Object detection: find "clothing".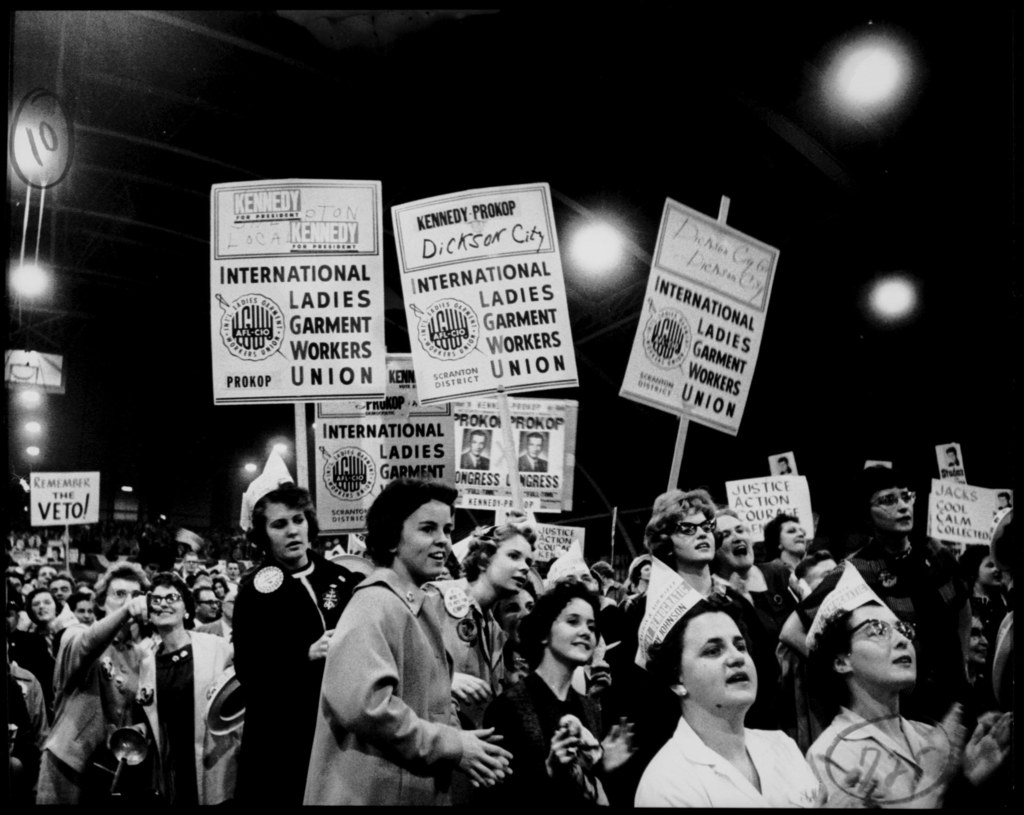
130/629/238/802.
